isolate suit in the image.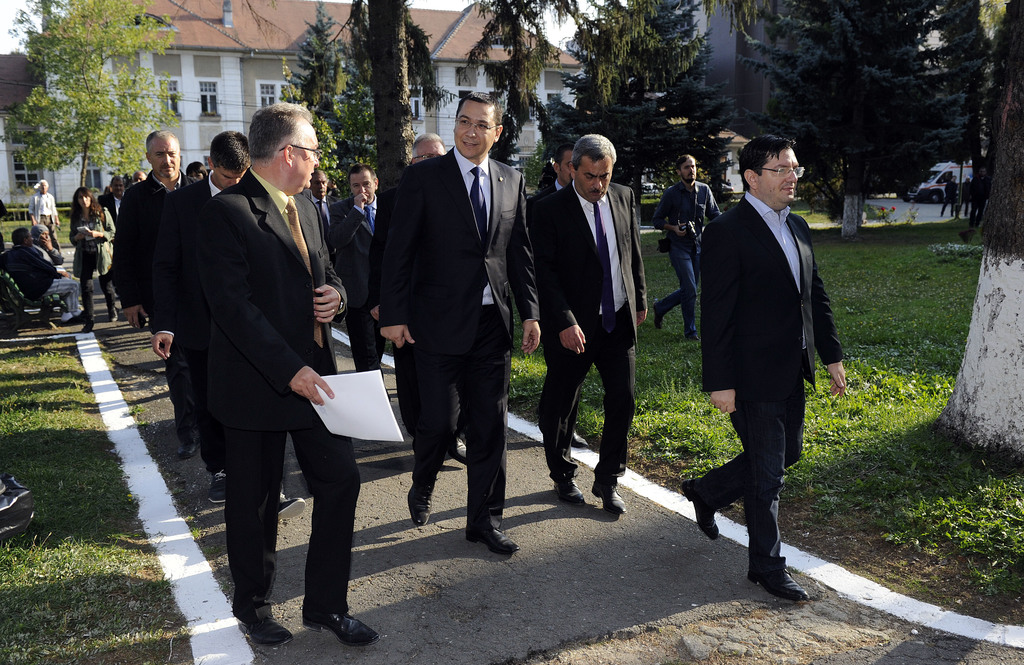
Isolated region: [328, 197, 390, 397].
